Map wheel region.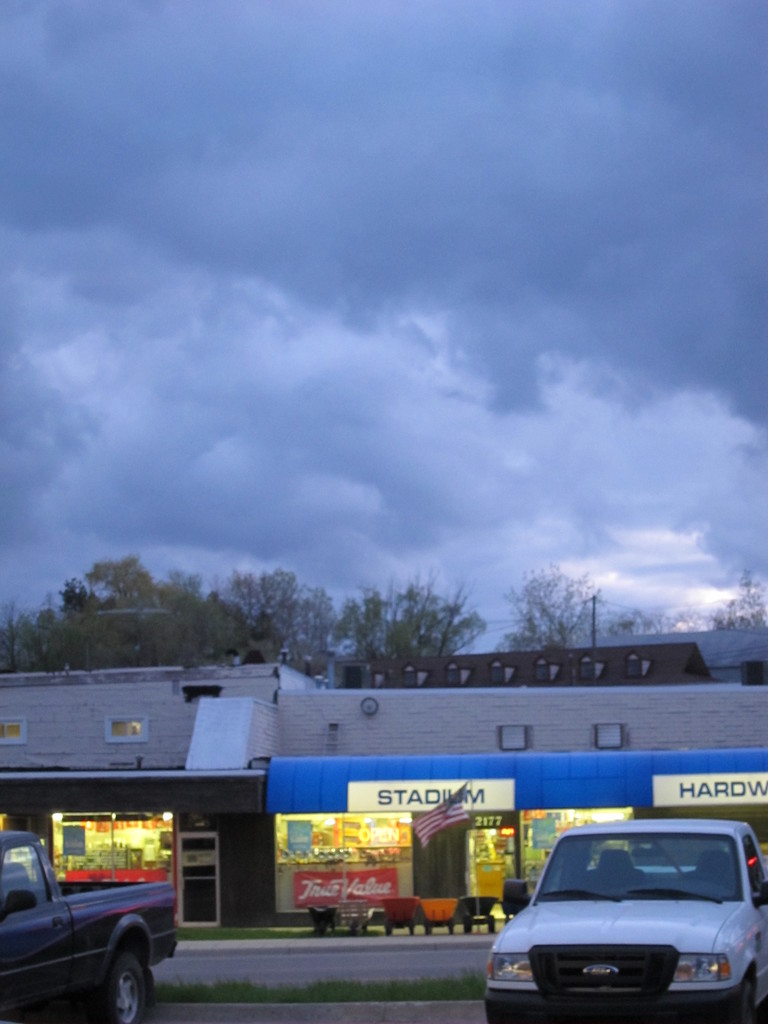
Mapped to 721 966 761 1023.
